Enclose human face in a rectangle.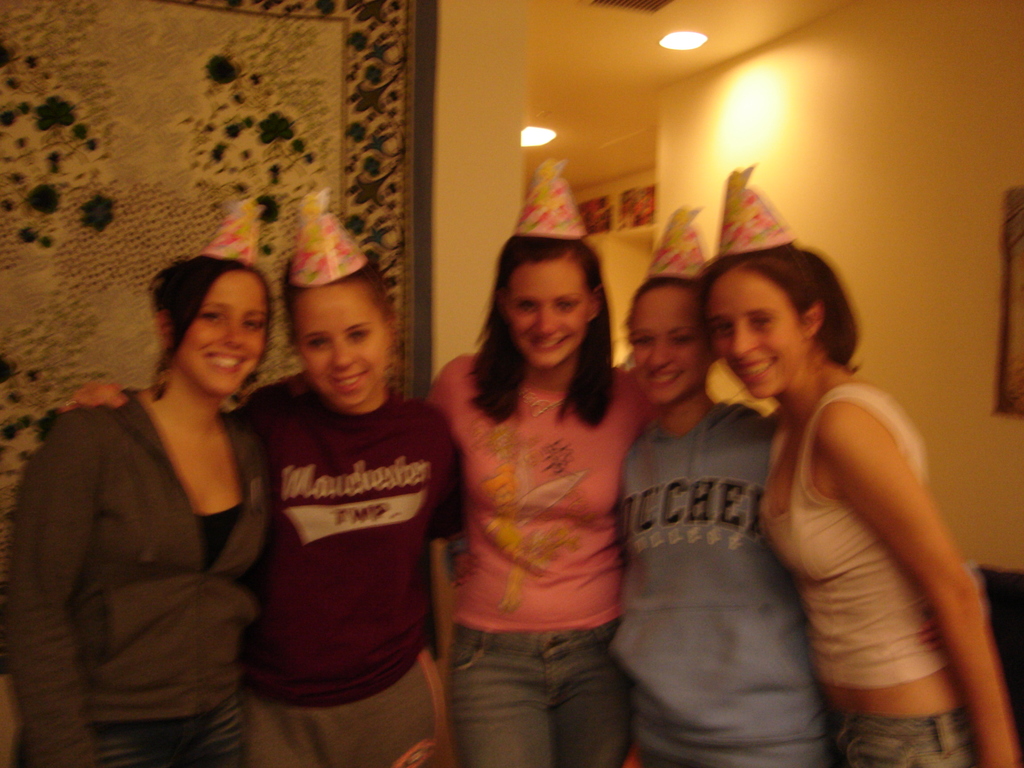
<box>707,270,804,397</box>.
